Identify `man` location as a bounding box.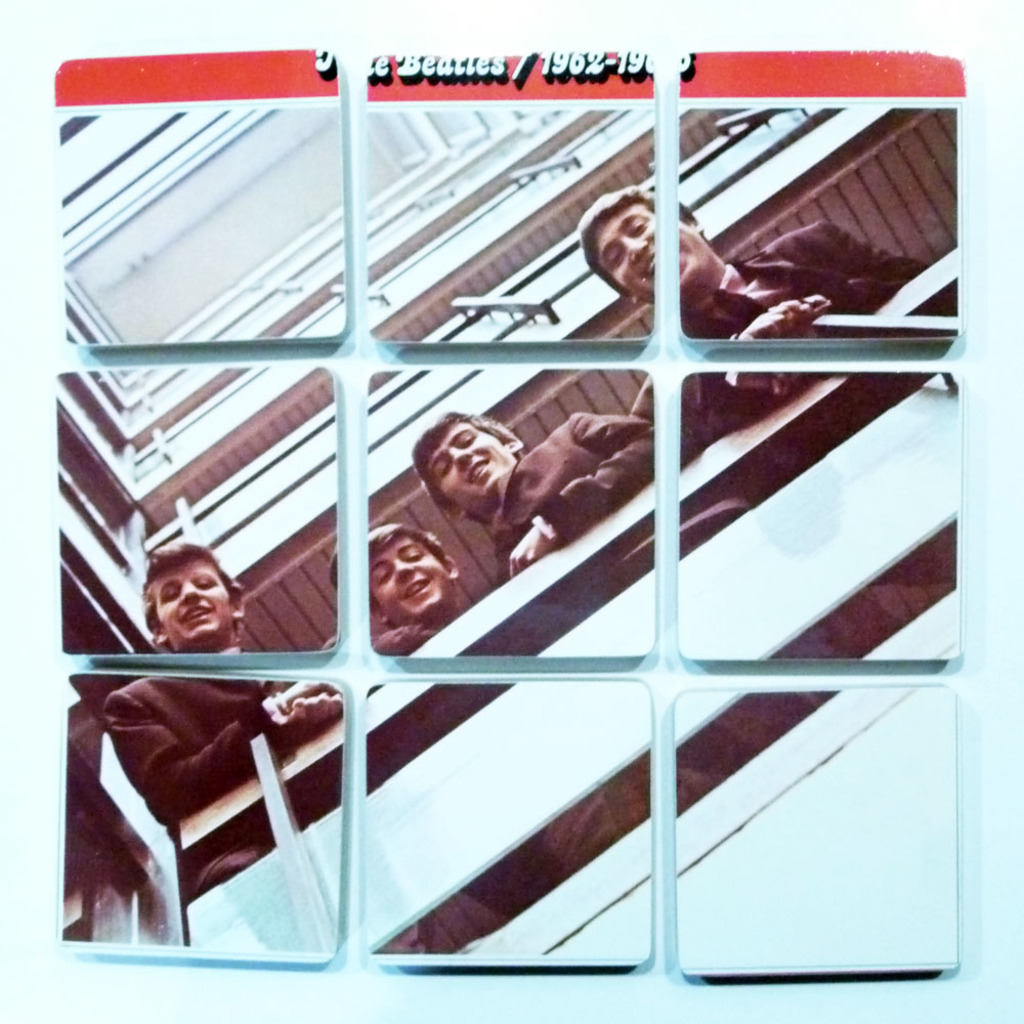
detection(366, 518, 632, 951).
